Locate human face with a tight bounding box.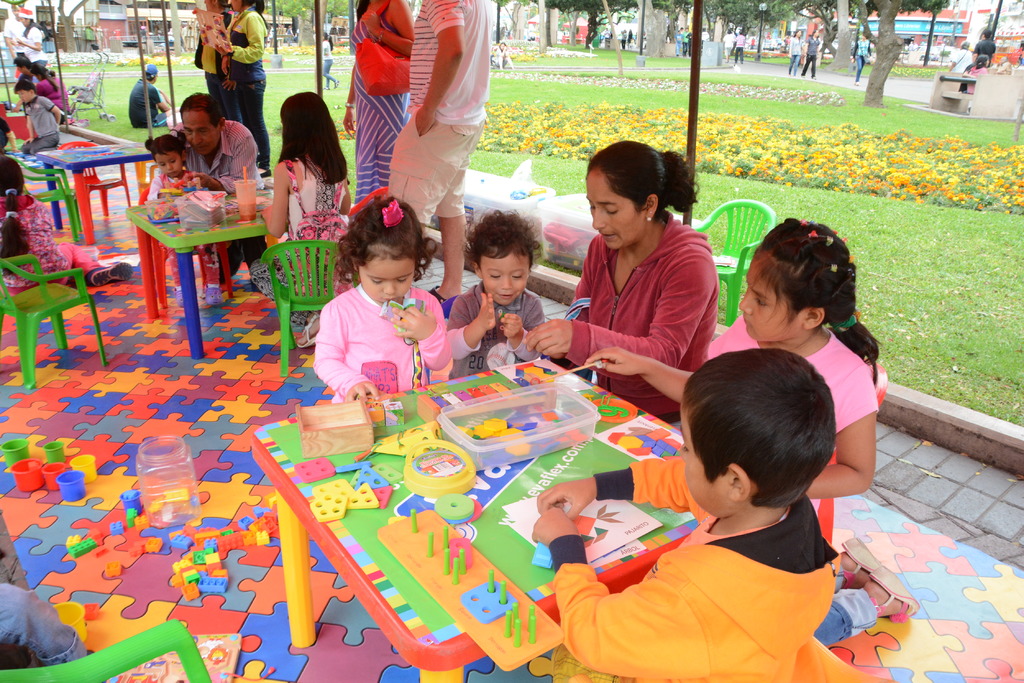
pyautogui.locateOnScreen(739, 252, 799, 340).
